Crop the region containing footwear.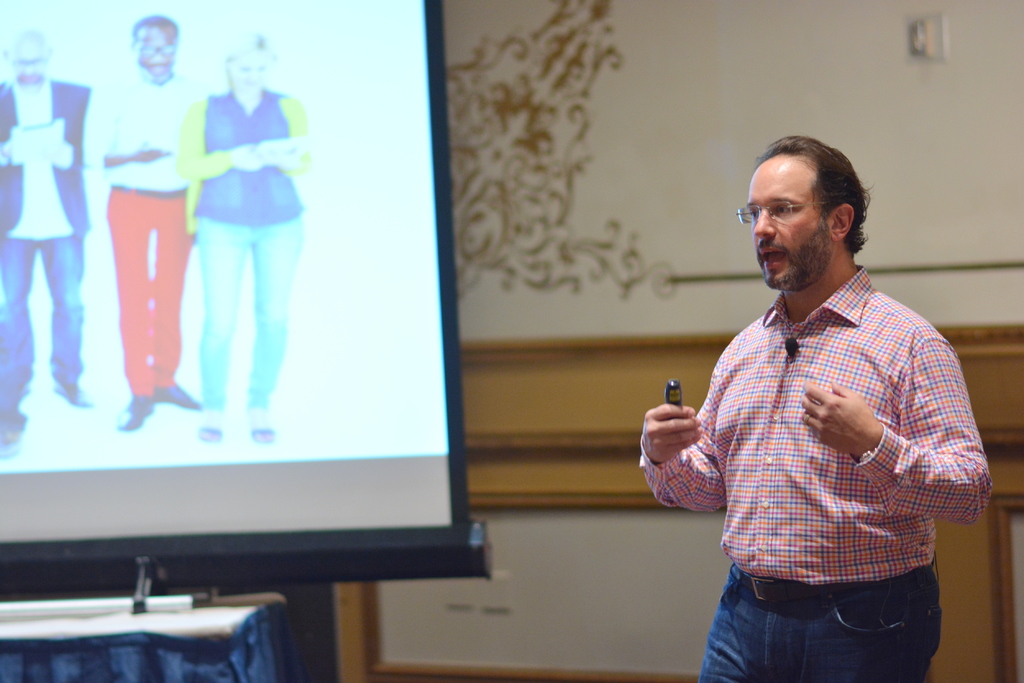
Crop region: [151,381,204,412].
